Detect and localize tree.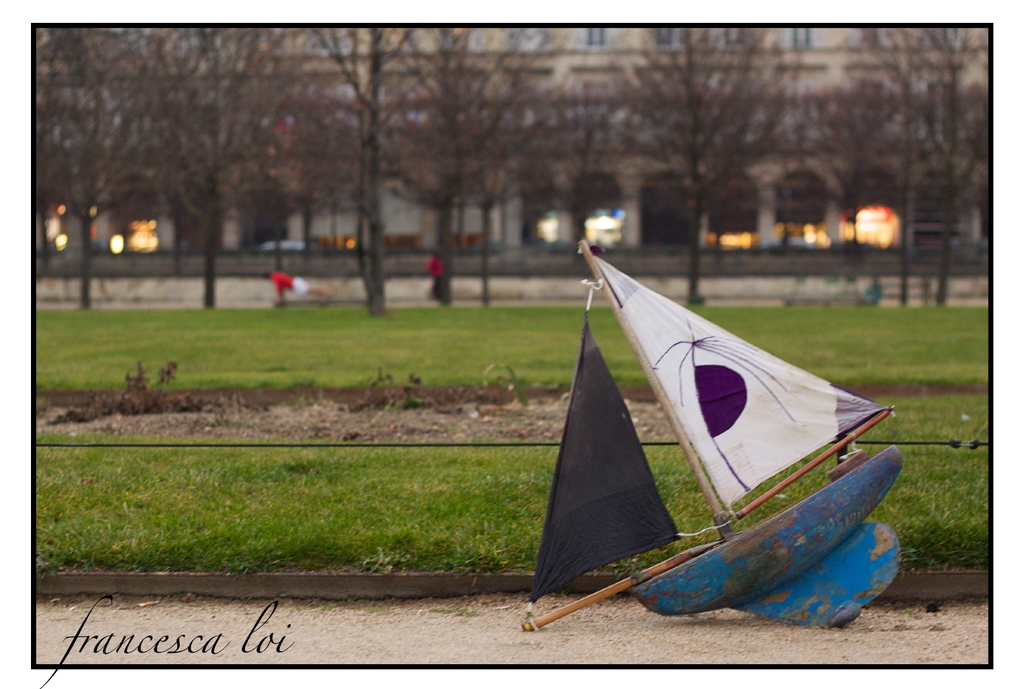
Localized at region(530, 60, 653, 277).
